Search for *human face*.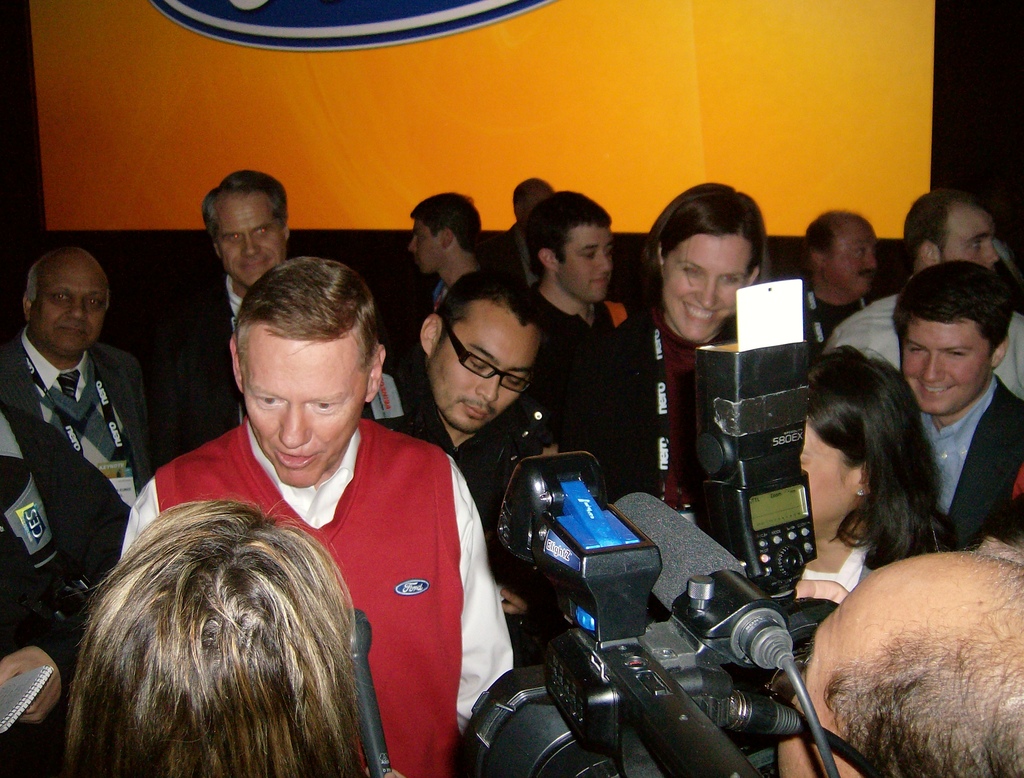
Found at box(33, 270, 112, 350).
